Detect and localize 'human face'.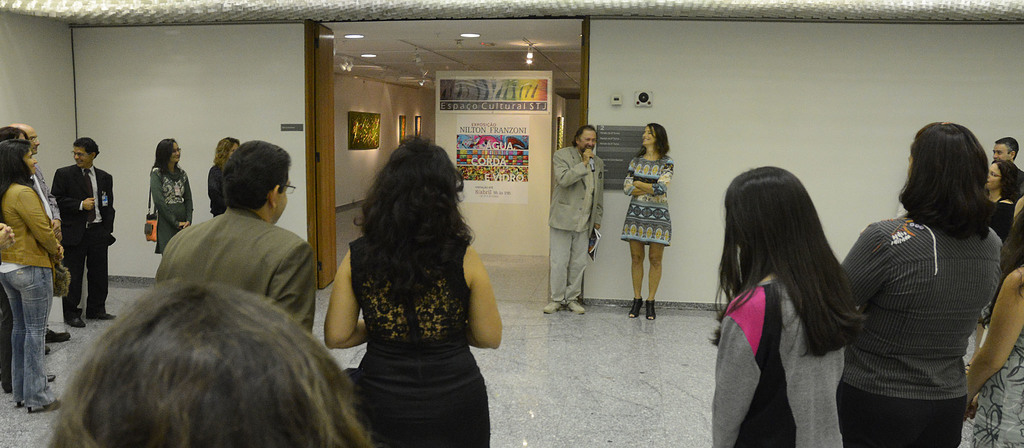
Localized at detection(22, 151, 40, 171).
